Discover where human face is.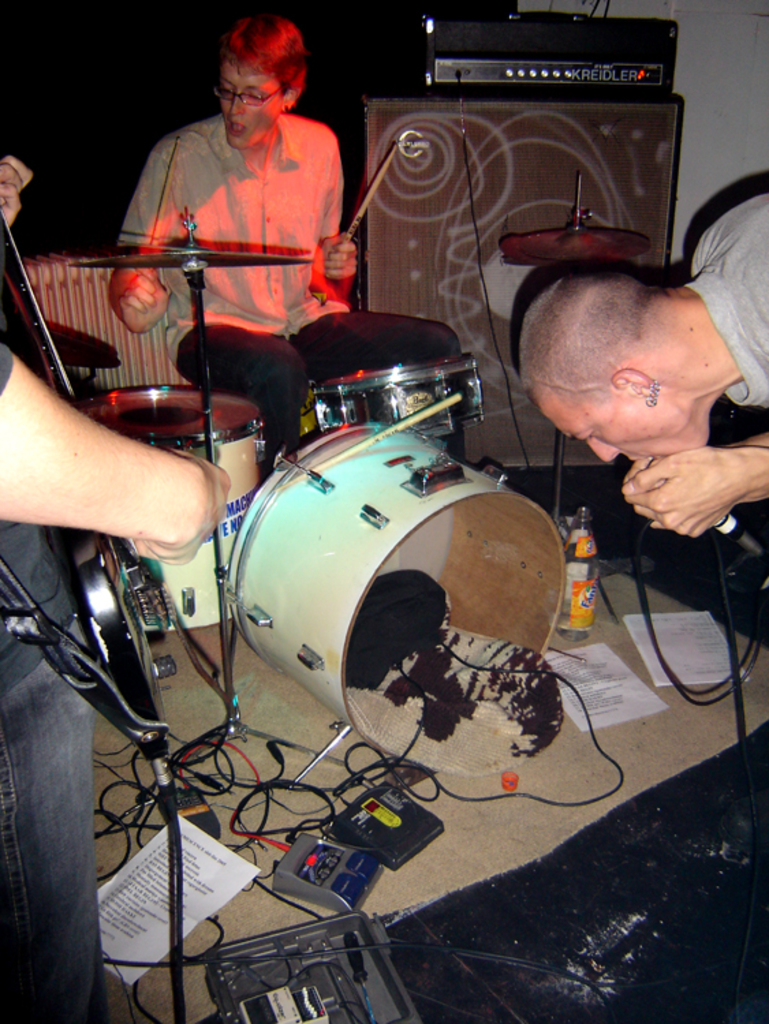
Discovered at [left=219, top=59, right=290, bottom=154].
